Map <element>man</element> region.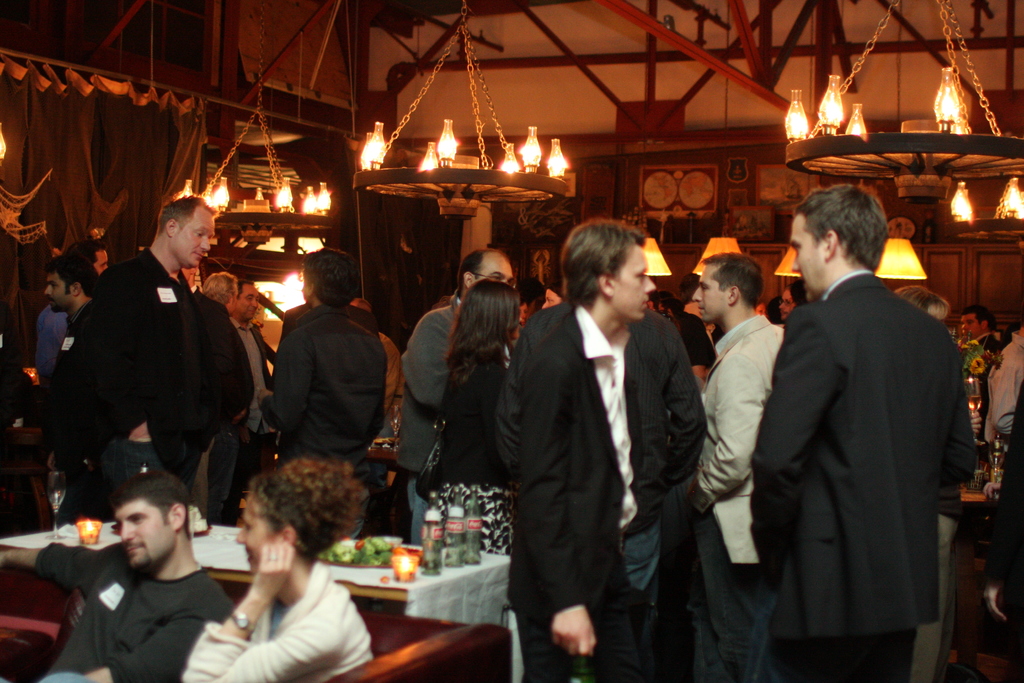
Mapped to bbox=[35, 239, 108, 388].
